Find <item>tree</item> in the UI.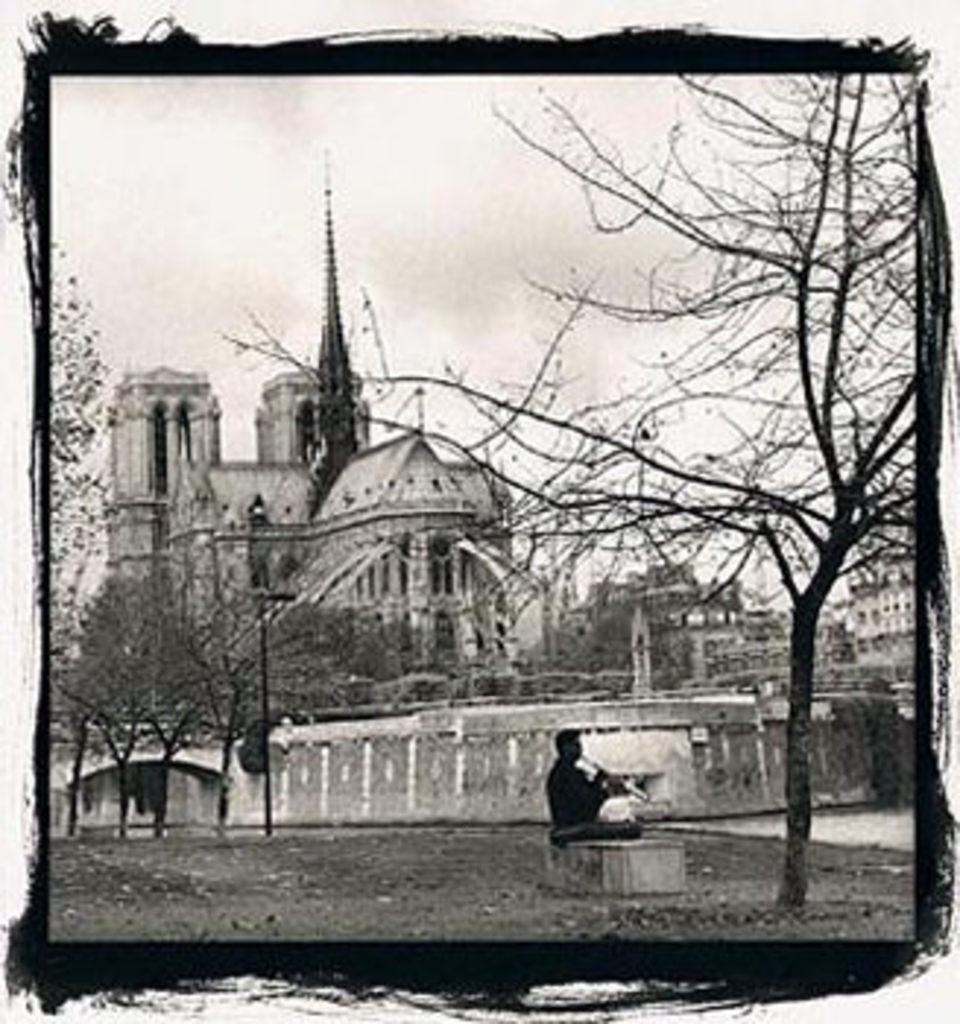
UI element at 35 231 117 658.
